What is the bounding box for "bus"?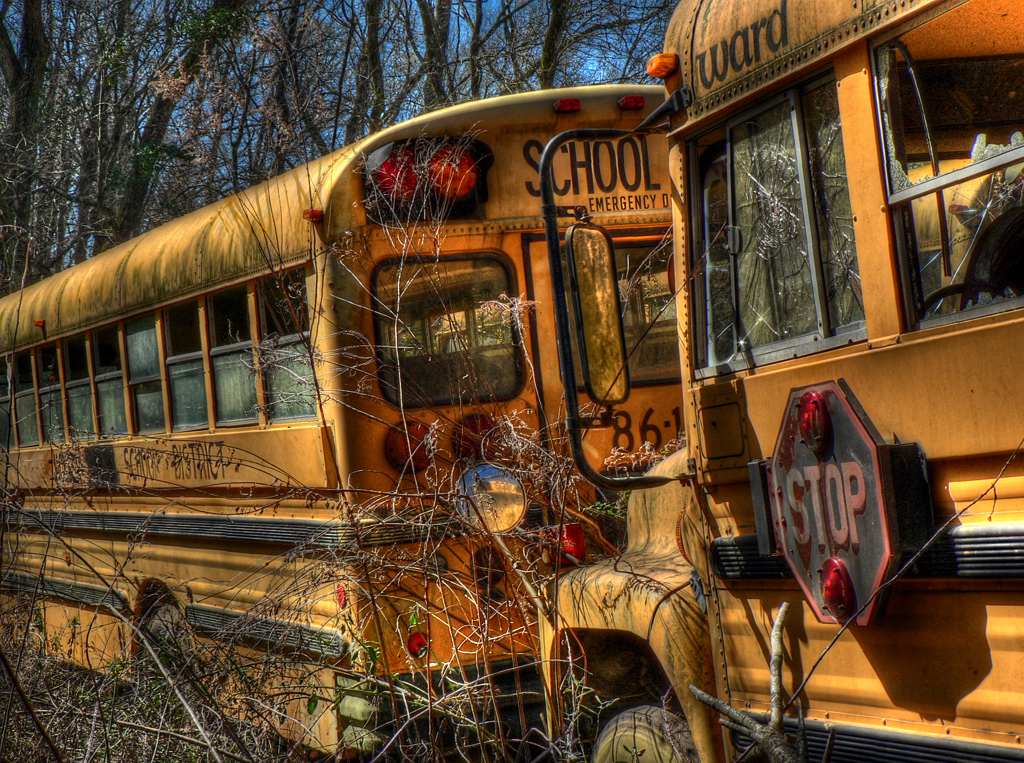
box=[454, 0, 1023, 762].
